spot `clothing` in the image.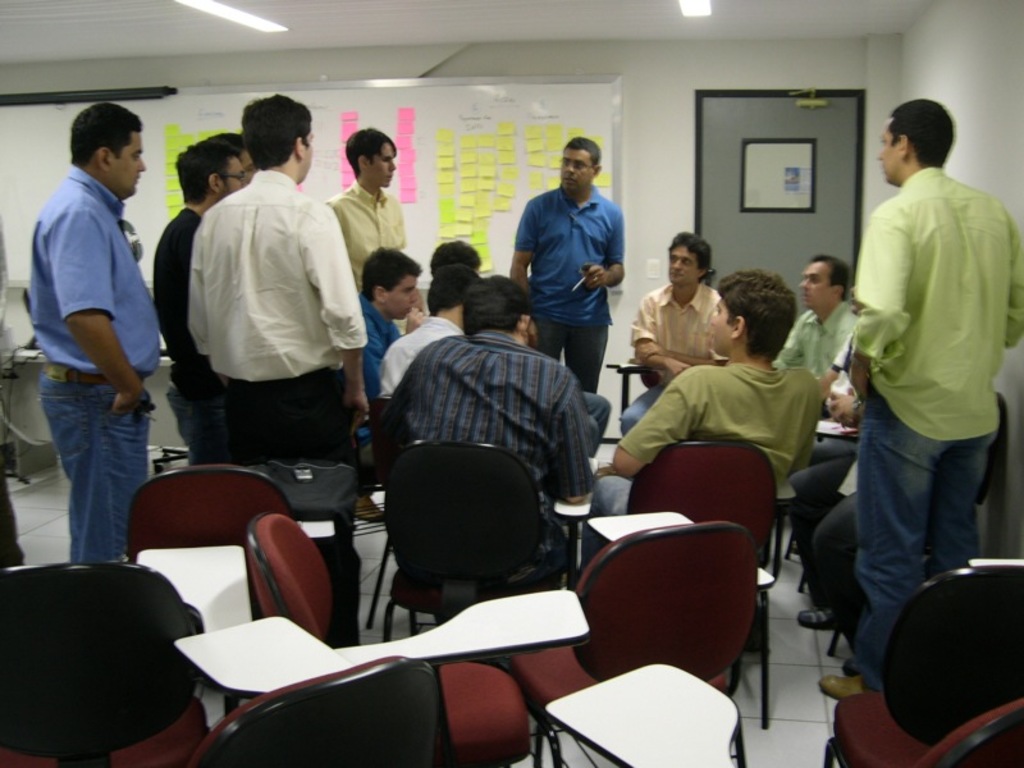
`clothing` found at BBox(782, 440, 858, 609).
